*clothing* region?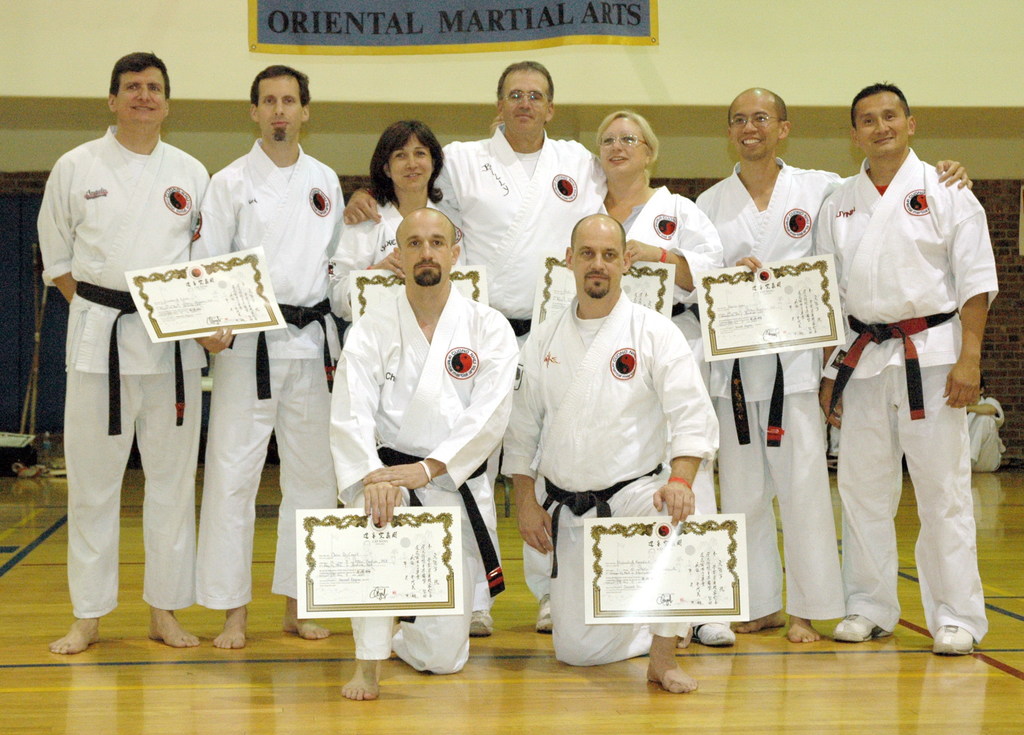
x1=332, y1=285, x2=518, y2=675
